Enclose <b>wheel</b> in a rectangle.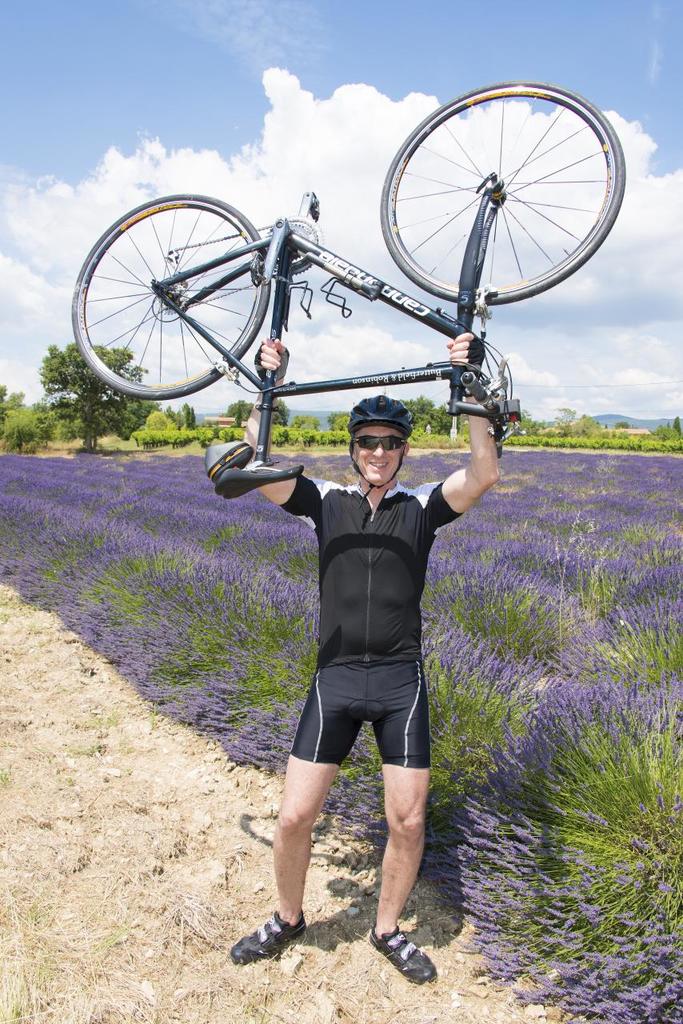
select_region(65, 181, 281, 402).
